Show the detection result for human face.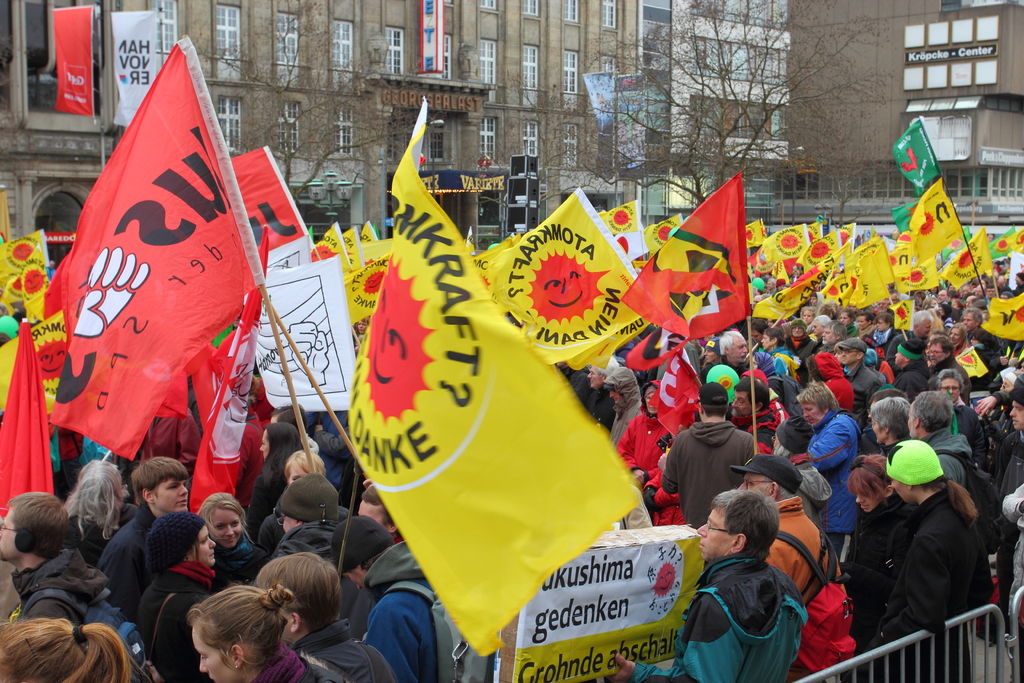
{"left": 728, "top": 336, "right": 748, "bottom": 359}.
